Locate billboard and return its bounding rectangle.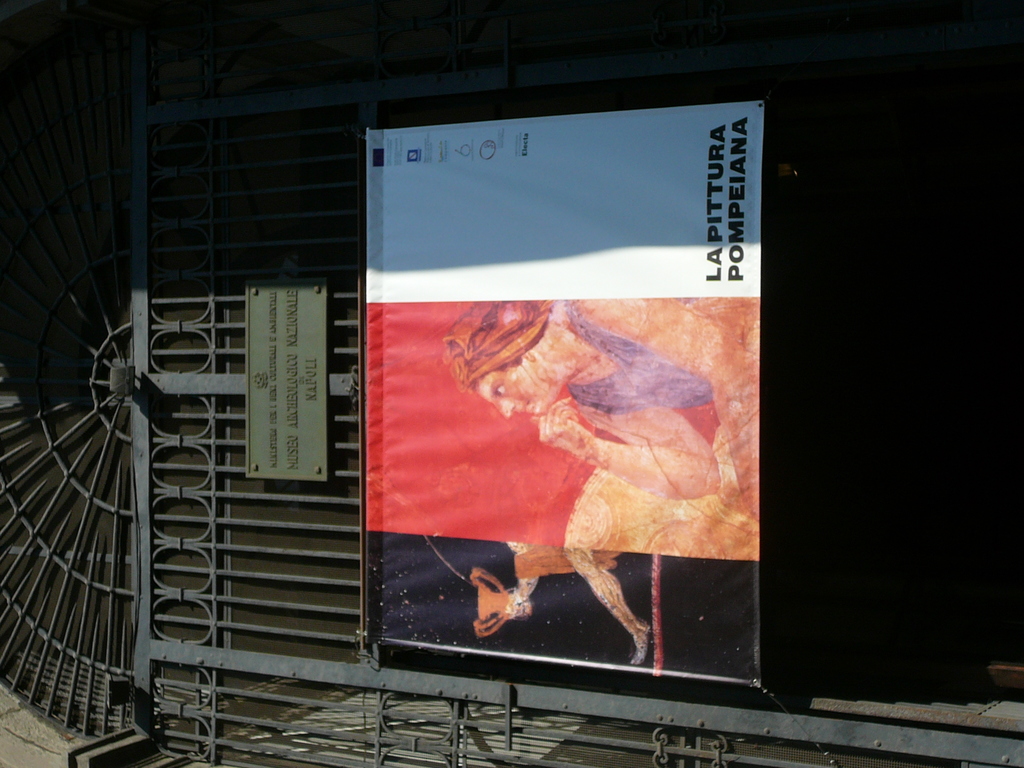
318/86/751/684.
